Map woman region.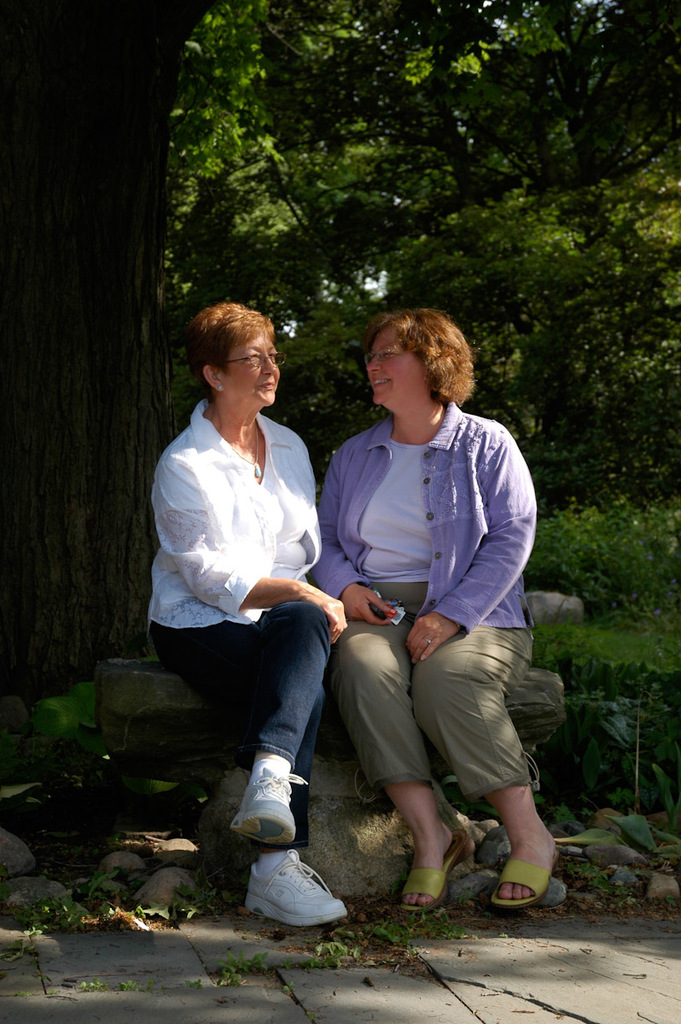
Mapped to (148,304,350,927).
